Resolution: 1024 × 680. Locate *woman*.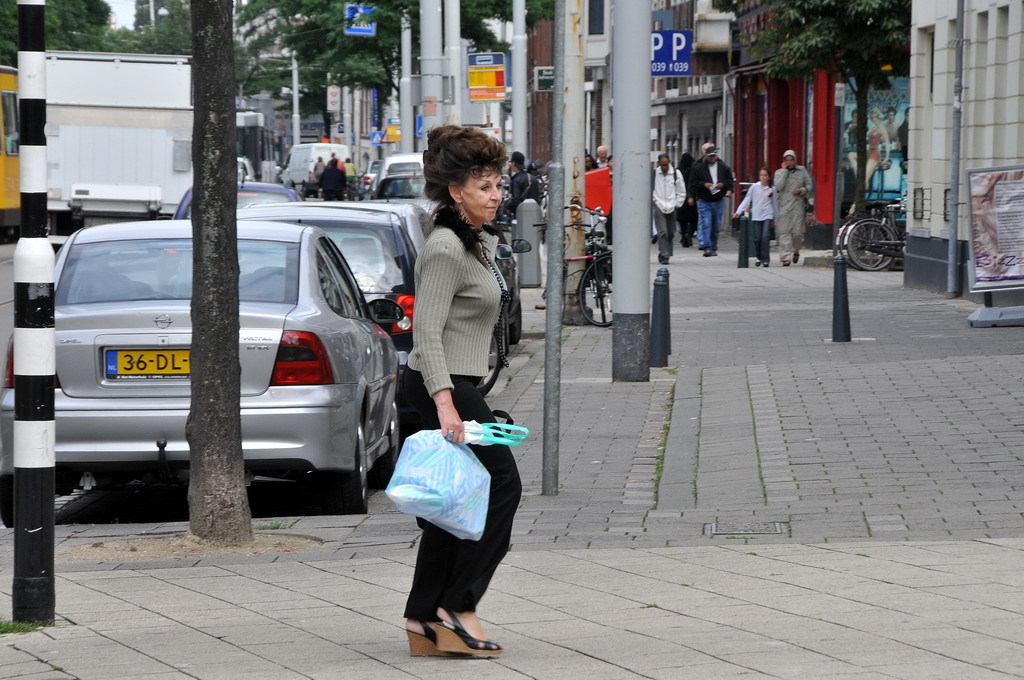
locate(850, 109, 896, 188).
